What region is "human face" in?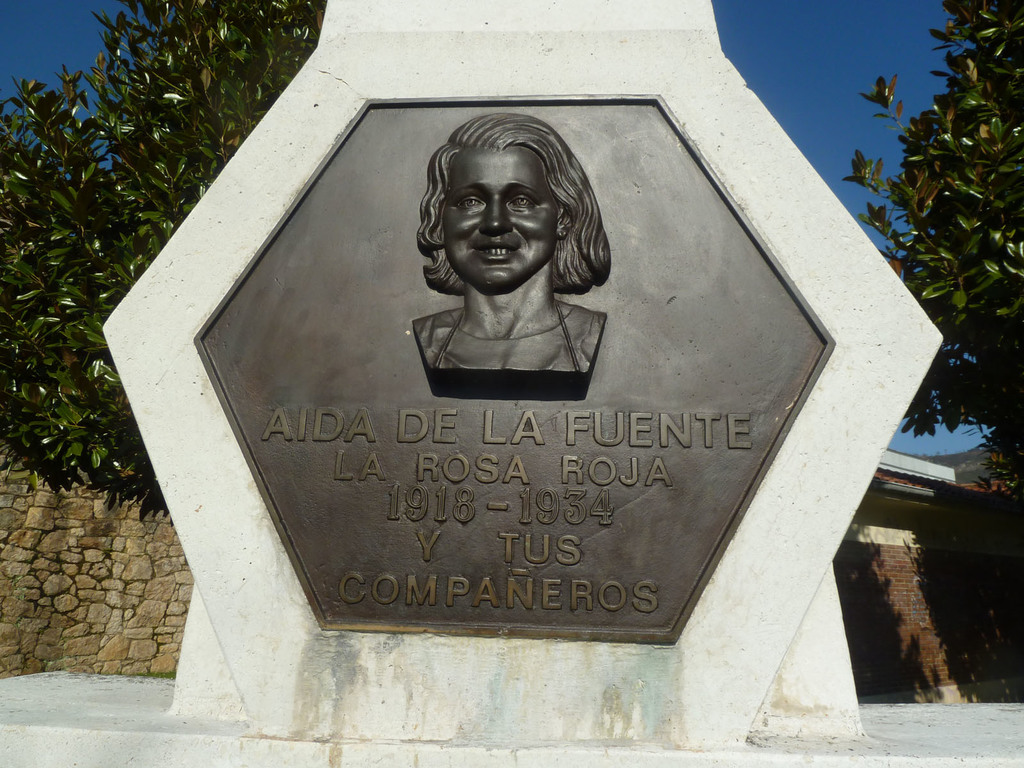
(x1=444, y1=147, x2=559, y2=291).
